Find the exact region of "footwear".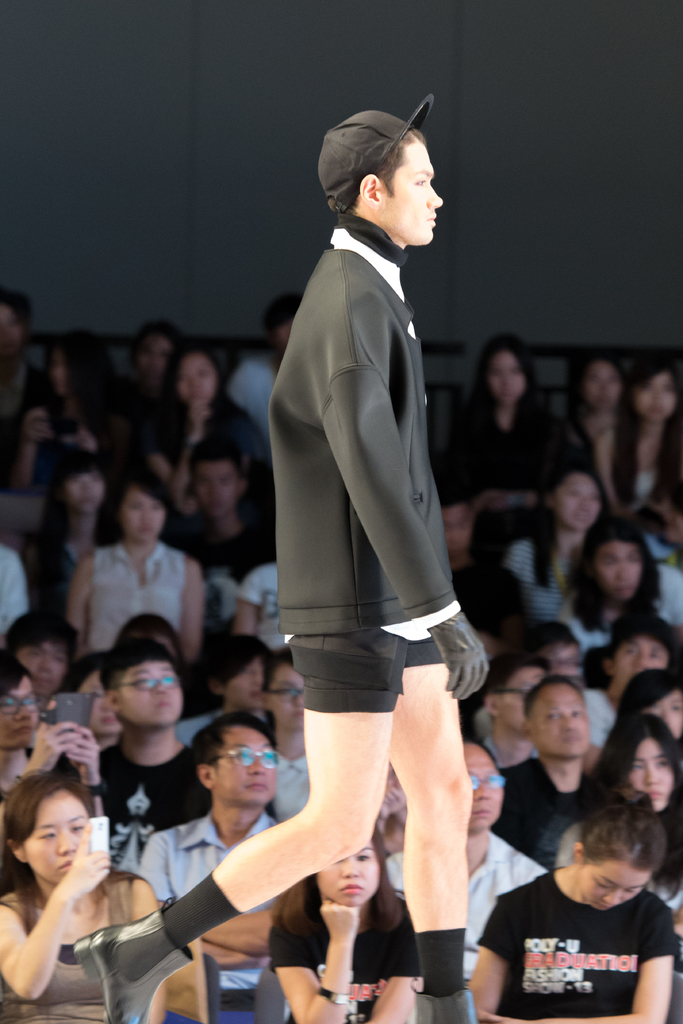
Exact region: 76,895,198,1023.
